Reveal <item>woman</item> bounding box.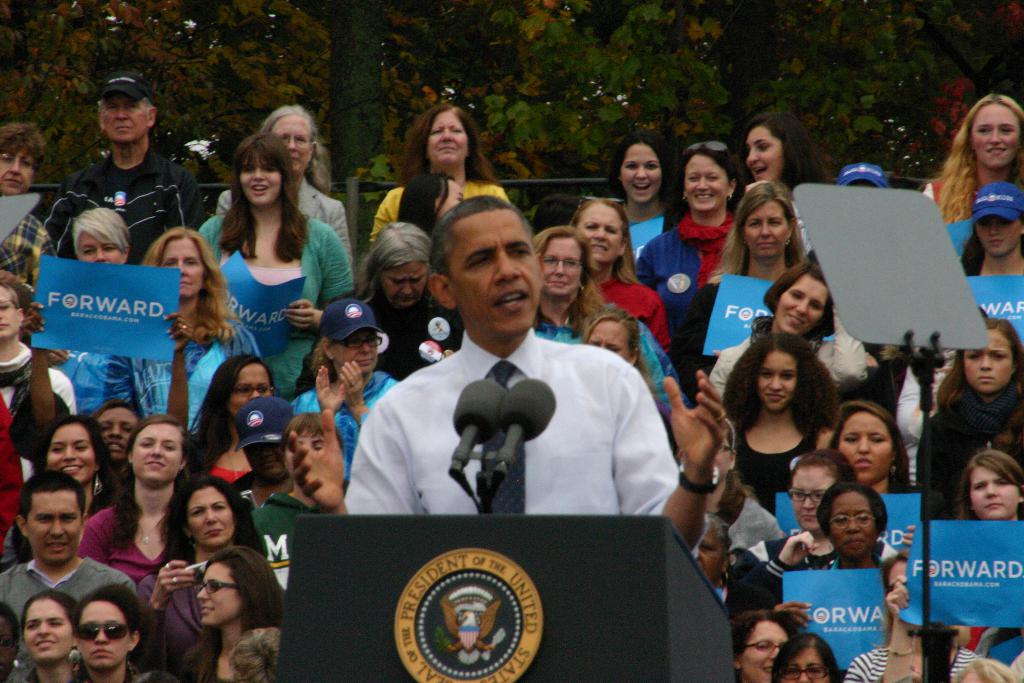
Revealed: left=178, top=352, right=268, bottom=498.
